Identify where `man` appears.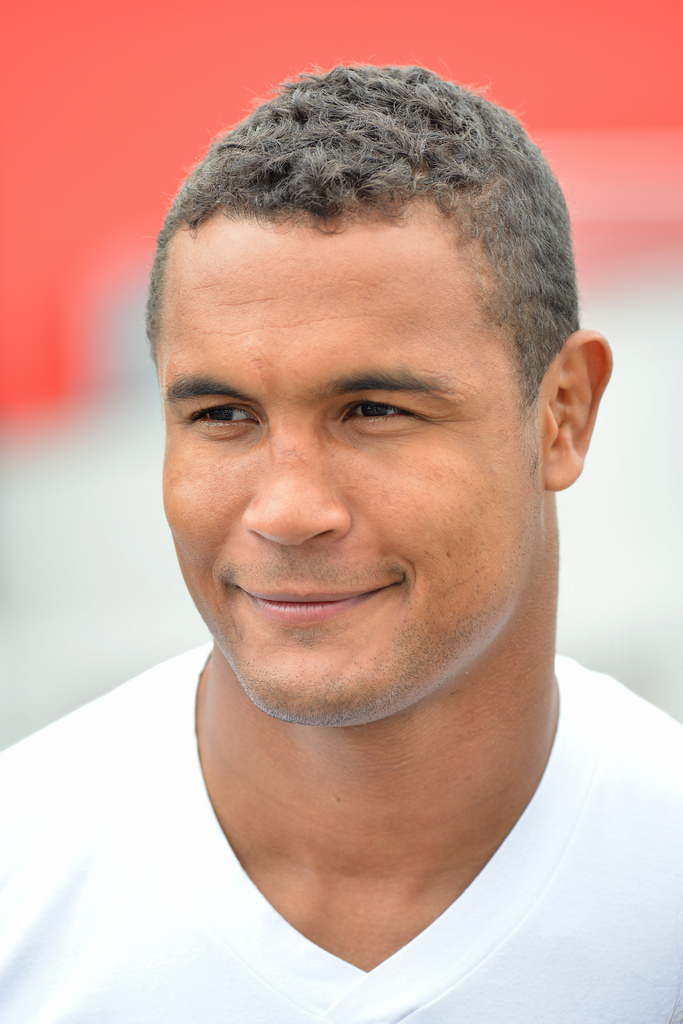
Appears at x1=45 y1=53 x2=673 y2=1003.
